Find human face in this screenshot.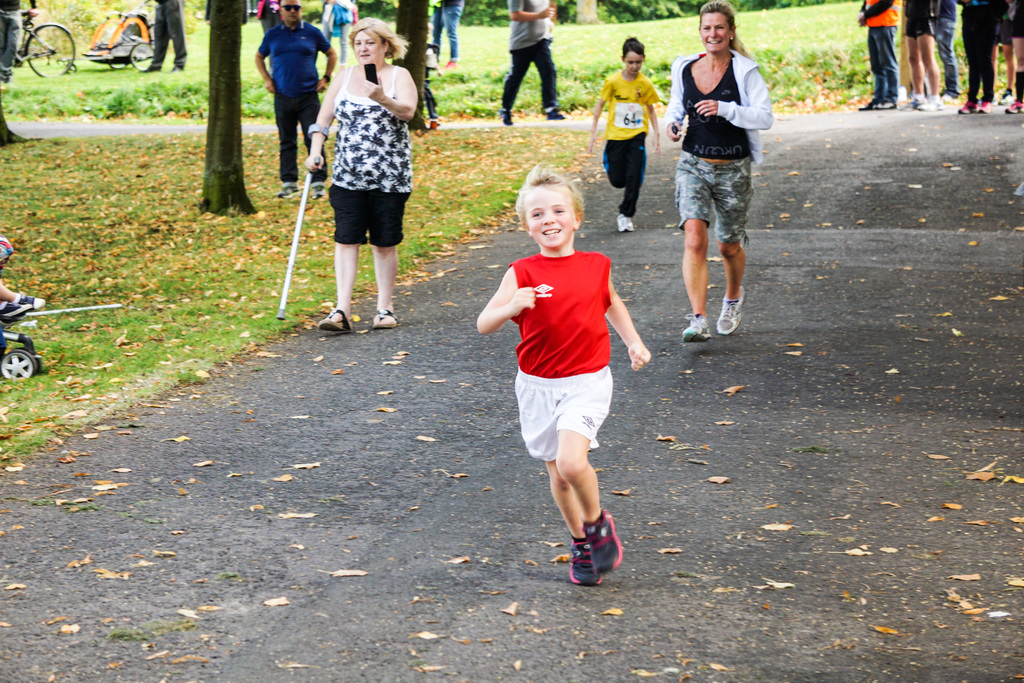
The bounding box for human face is crop(353, 31, 381, 64).
